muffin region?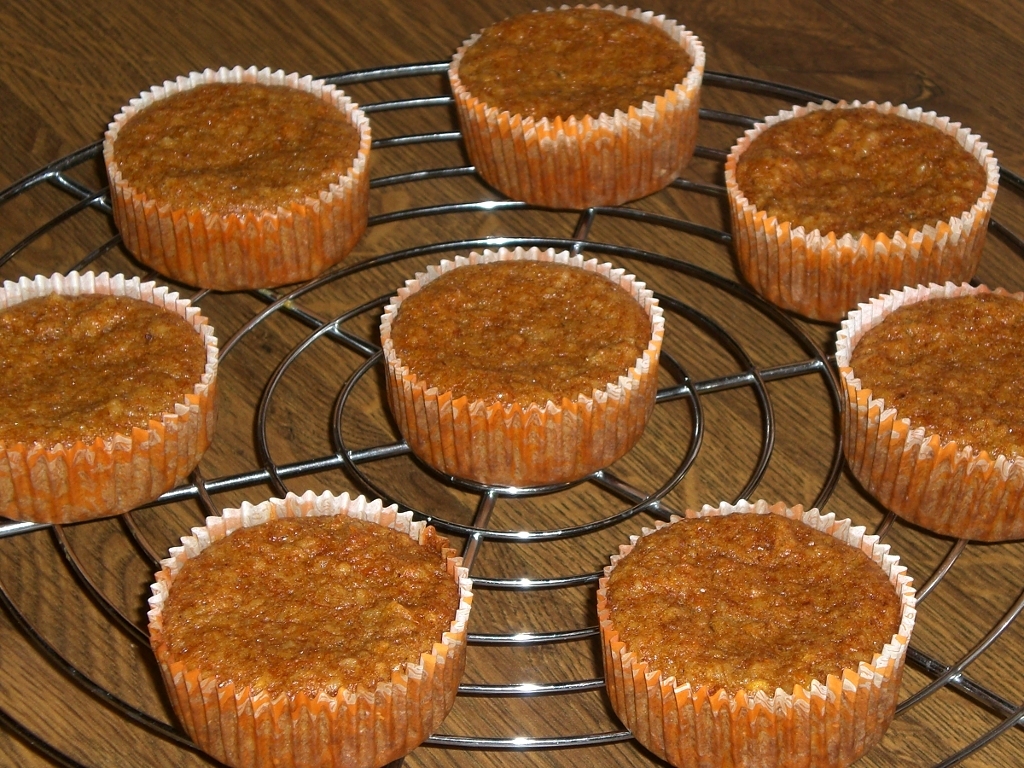
590,505,913,767
